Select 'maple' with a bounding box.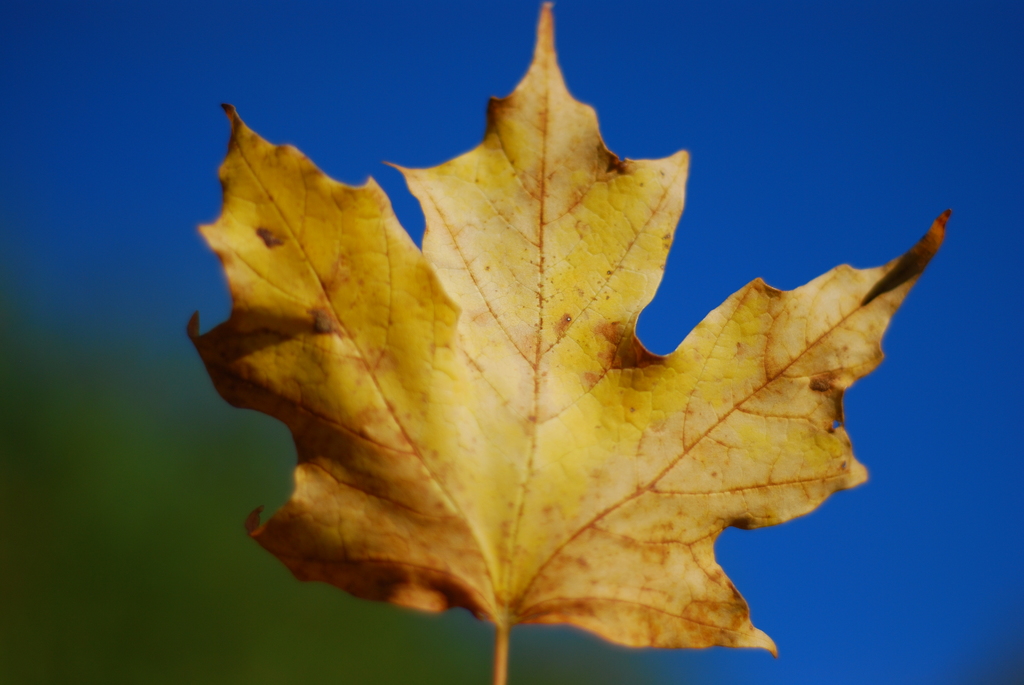
select_region(152, 4, 889, 661).
